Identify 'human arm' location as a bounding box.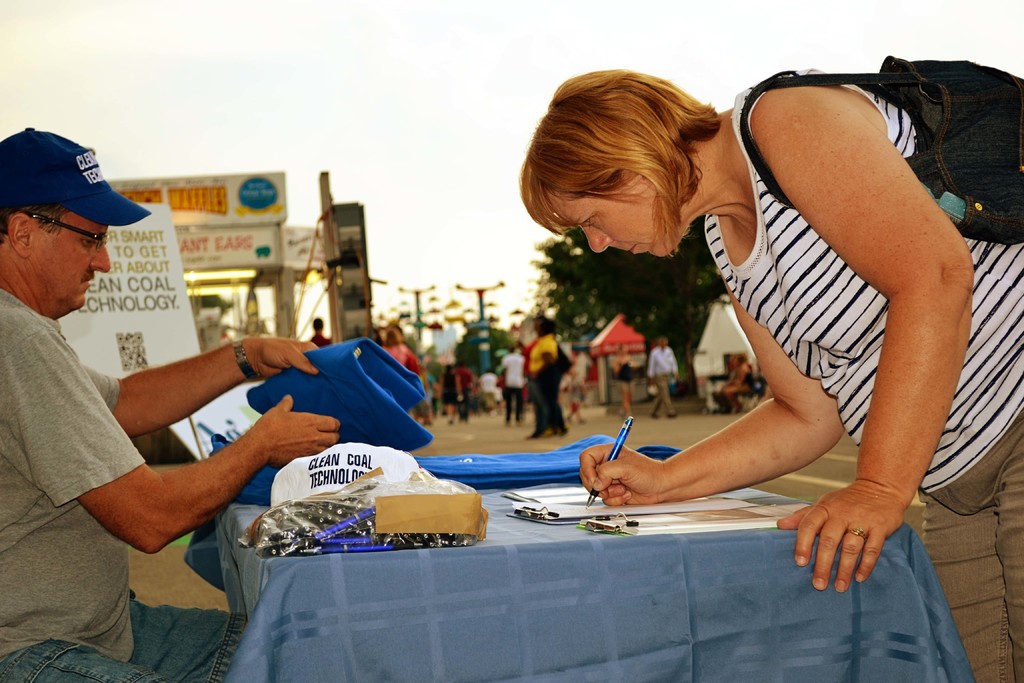
bbox=(666, 349, 678, 381).
